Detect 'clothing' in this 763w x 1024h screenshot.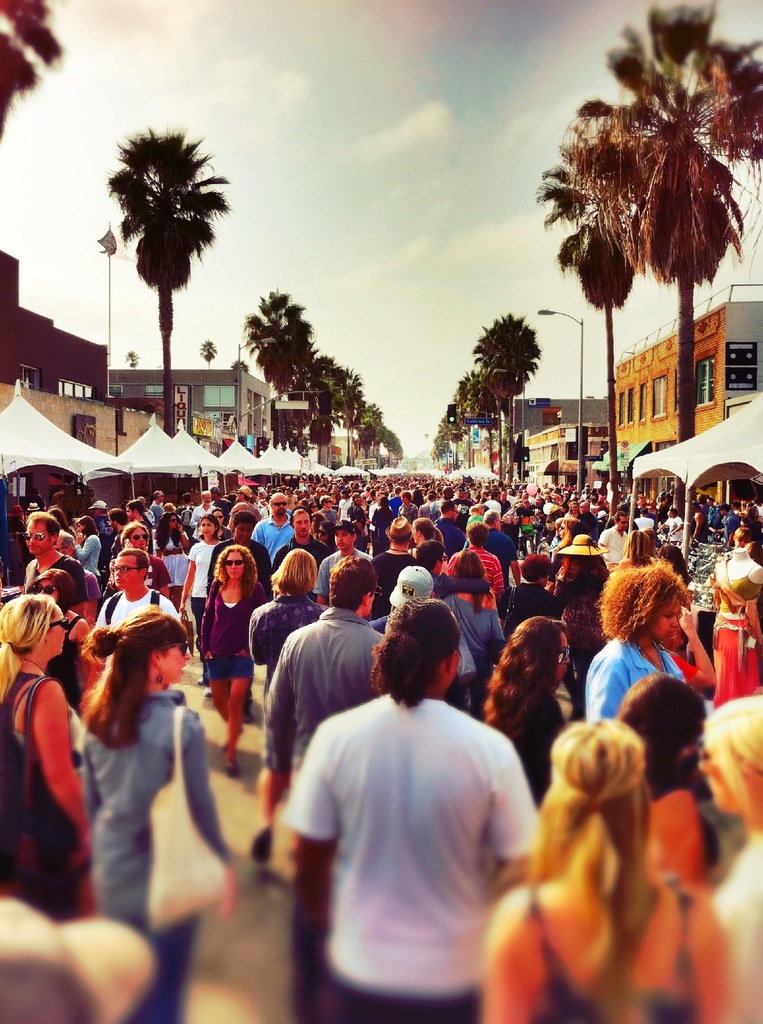
Detection: 199 575 266 680.
